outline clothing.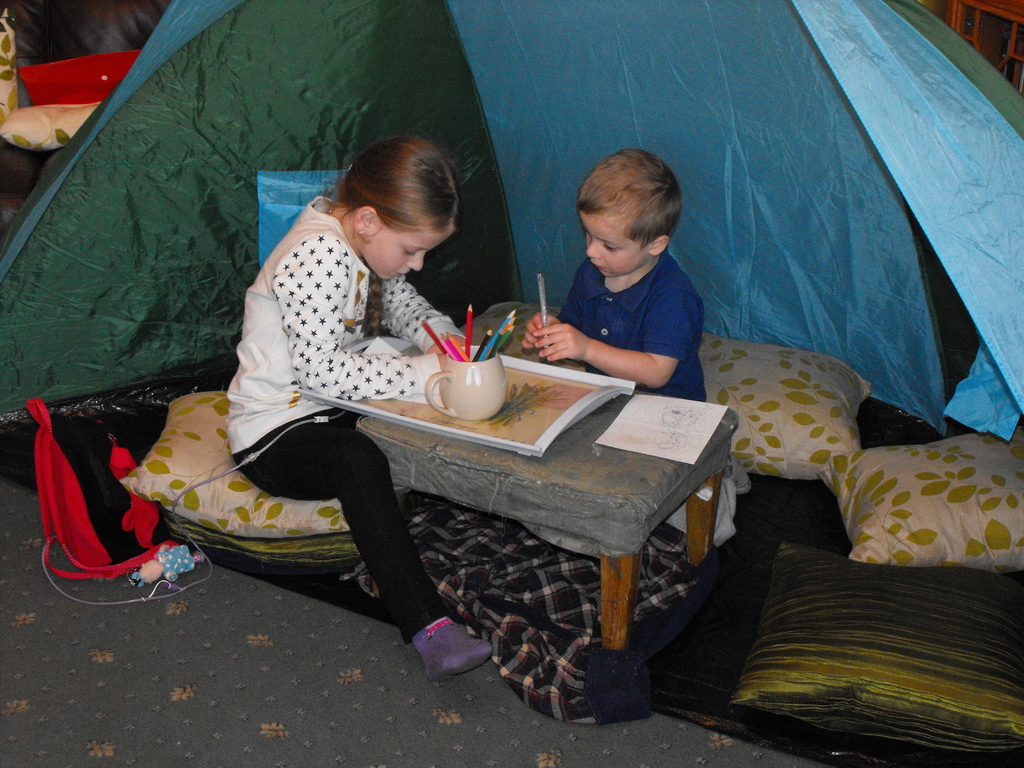
Outline: l=524, t=216, r=723, b=396.
